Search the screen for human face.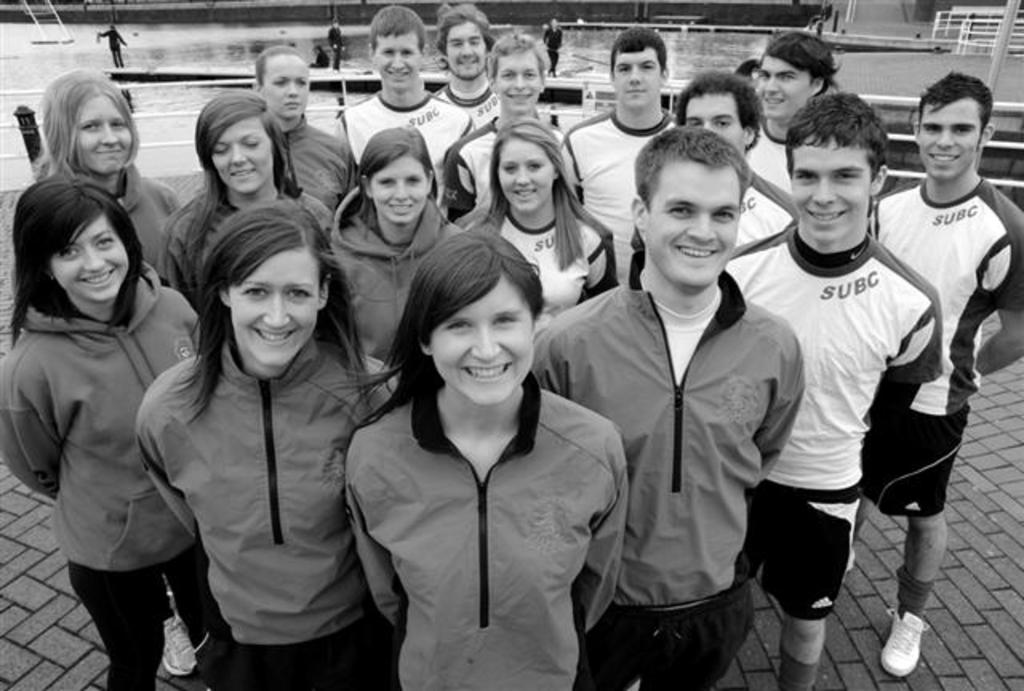
Found at x1=446 y1=26 x2=485 y2=77.
